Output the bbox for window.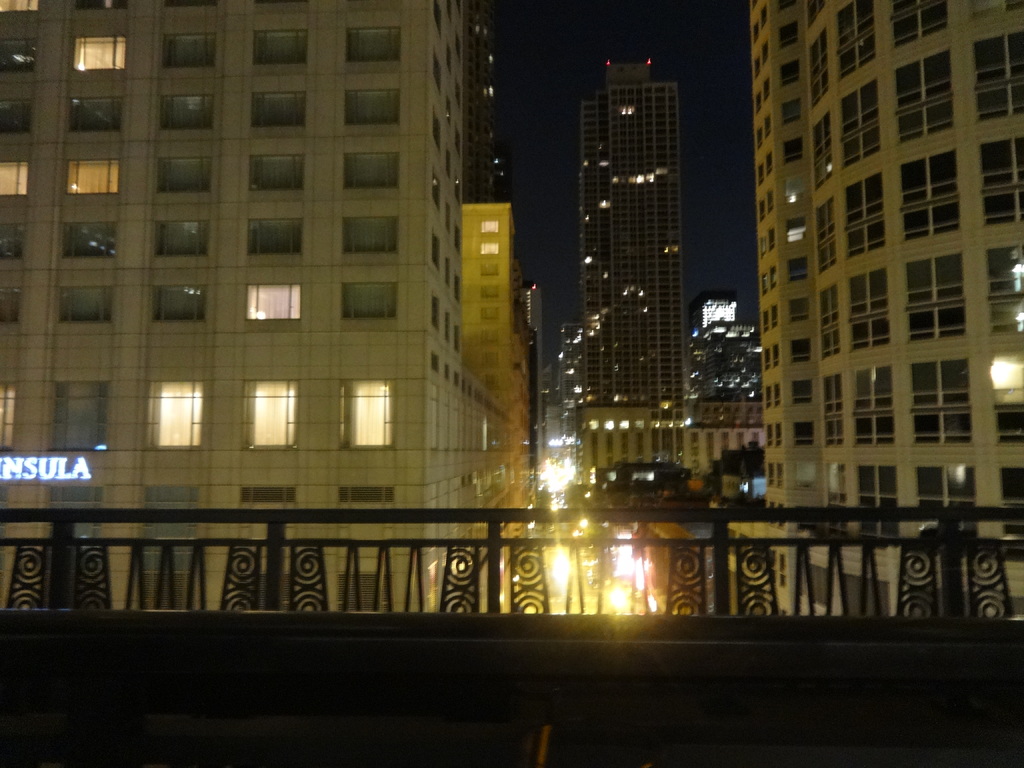
<region>70, 228, 106, 265</region>.
